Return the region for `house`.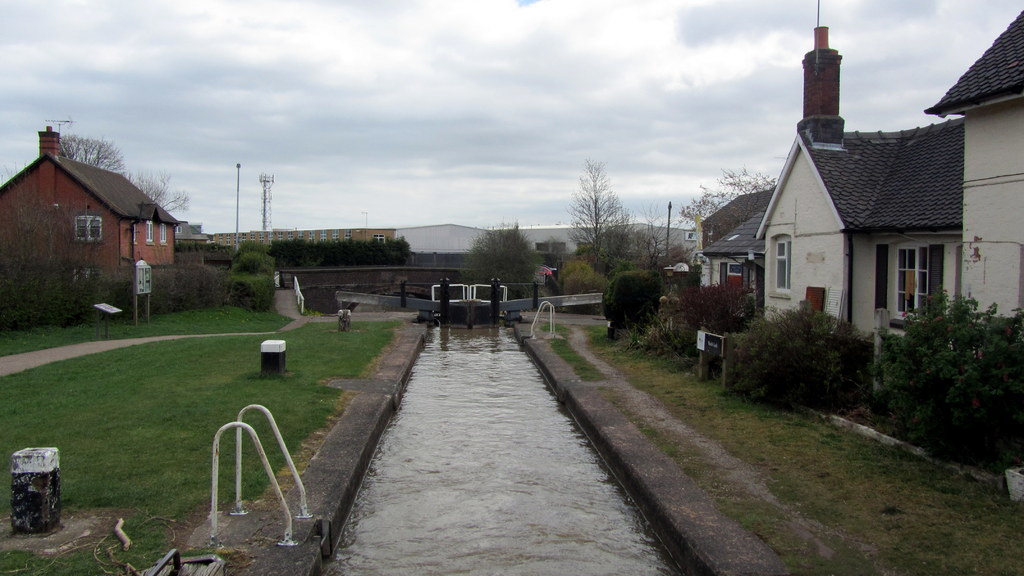
<bbox>695, 177, 778, 305</bbox>.
